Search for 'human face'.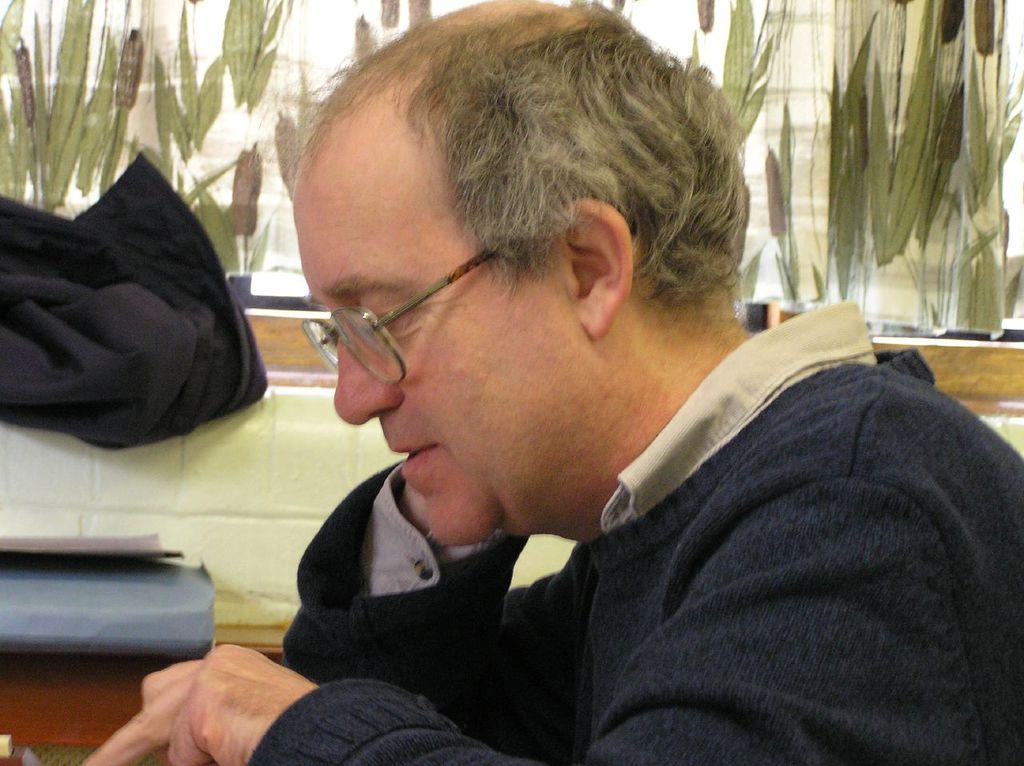
Found at [x1=292, y1=122, x2=576, y2=551].
